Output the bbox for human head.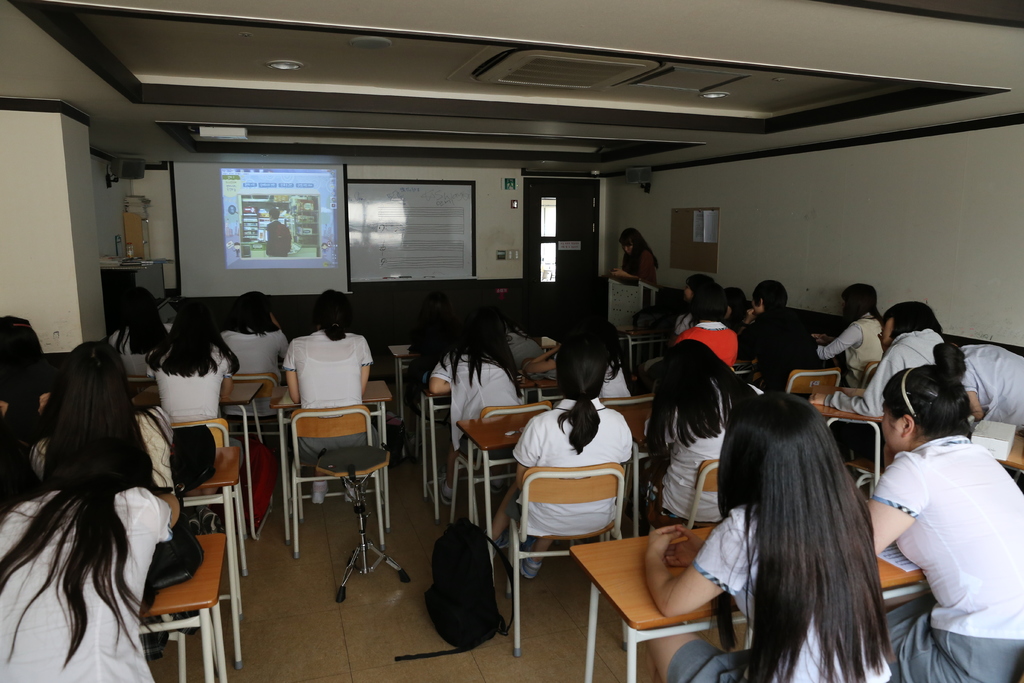
711 391 850 505.
